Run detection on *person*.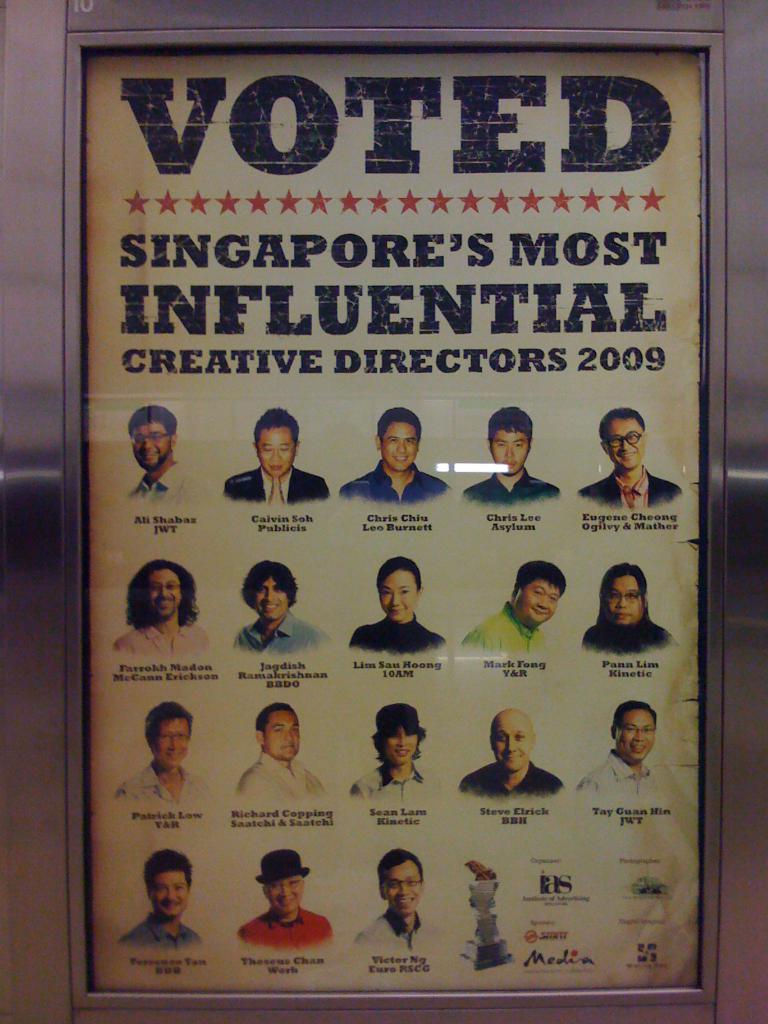
Result: <box>581,559,677,659</box>.
